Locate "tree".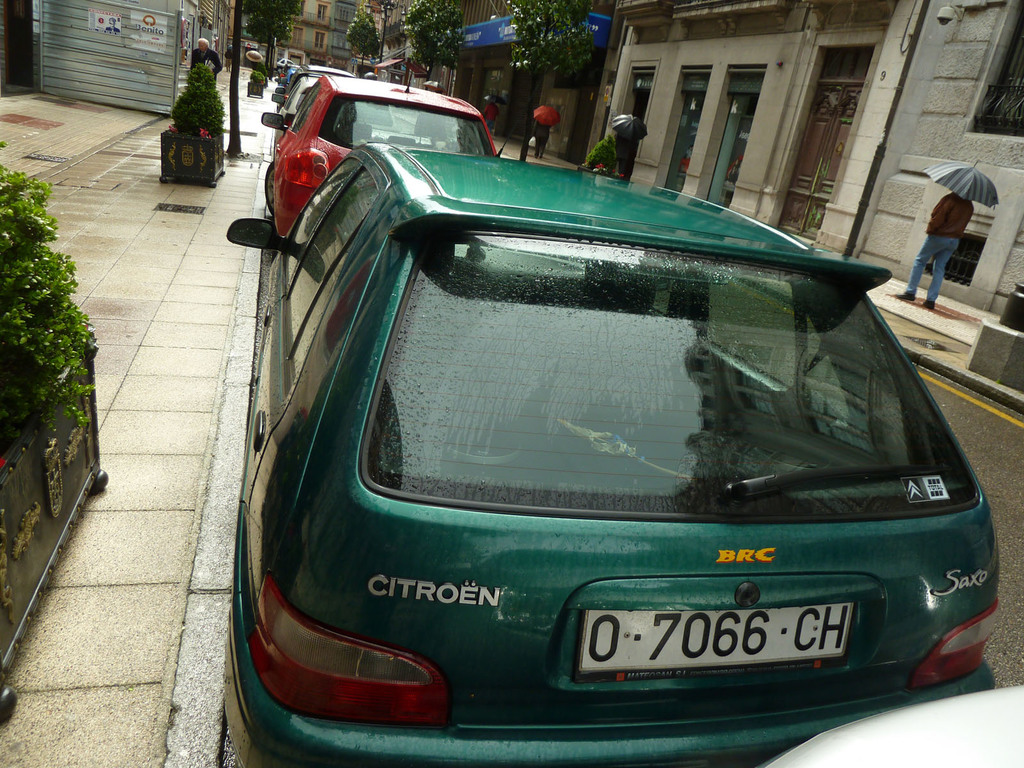
Bounding box: [501, 0, 600, 163].
